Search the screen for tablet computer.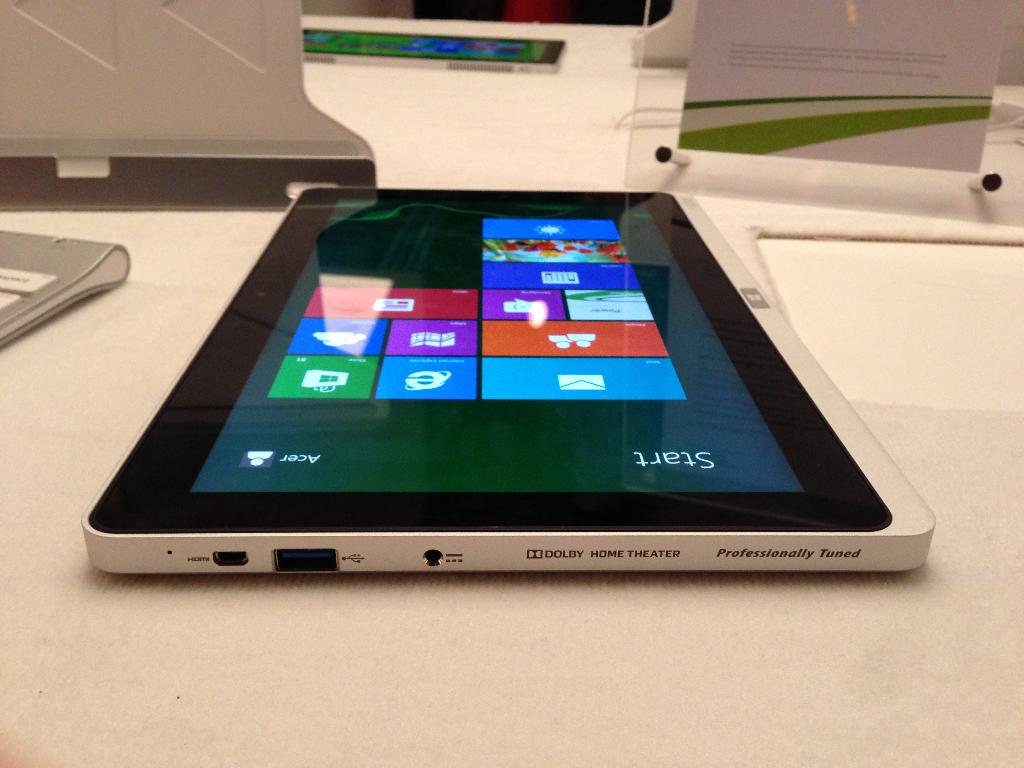
Found at [80, 184, 938, 571].
